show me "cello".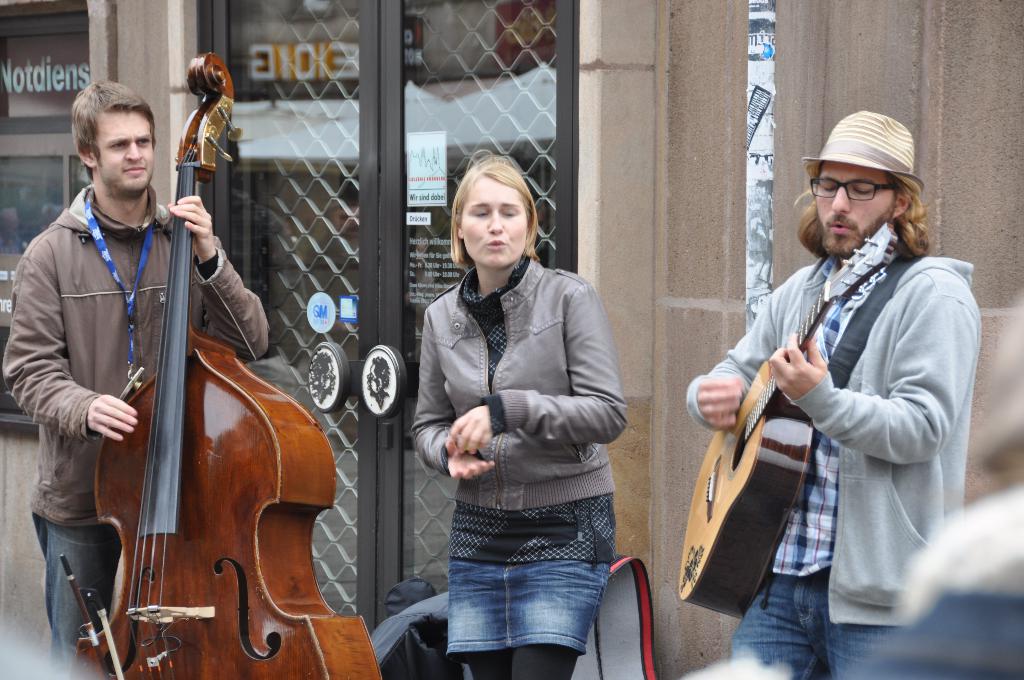
"cello" is here: <bbox>73, 52, 384, 679</bbox>.
